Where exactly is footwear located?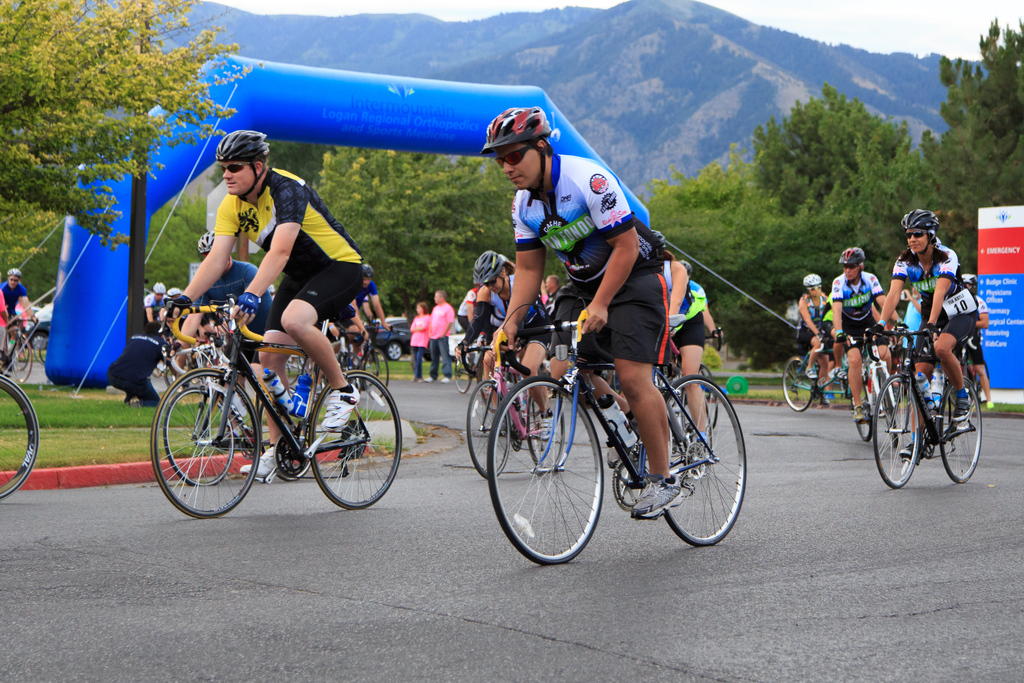
Its bounding box is {"x1": 537, "y1": 407, "x2": 556, "y2": 439}.
